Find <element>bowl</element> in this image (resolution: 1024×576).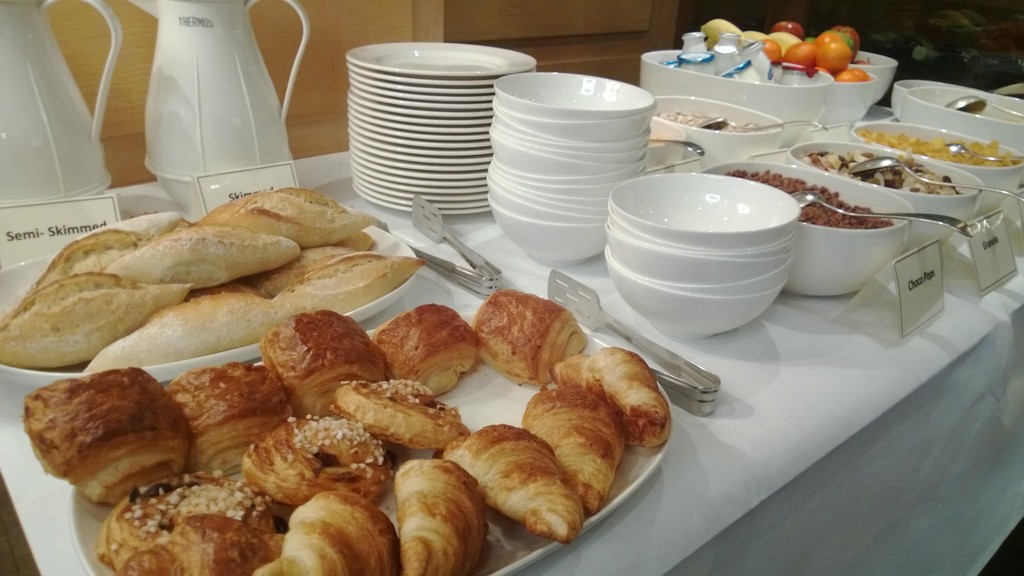
{"left": 900, "top": 86, "right": 1023, "bottom": 153}.
